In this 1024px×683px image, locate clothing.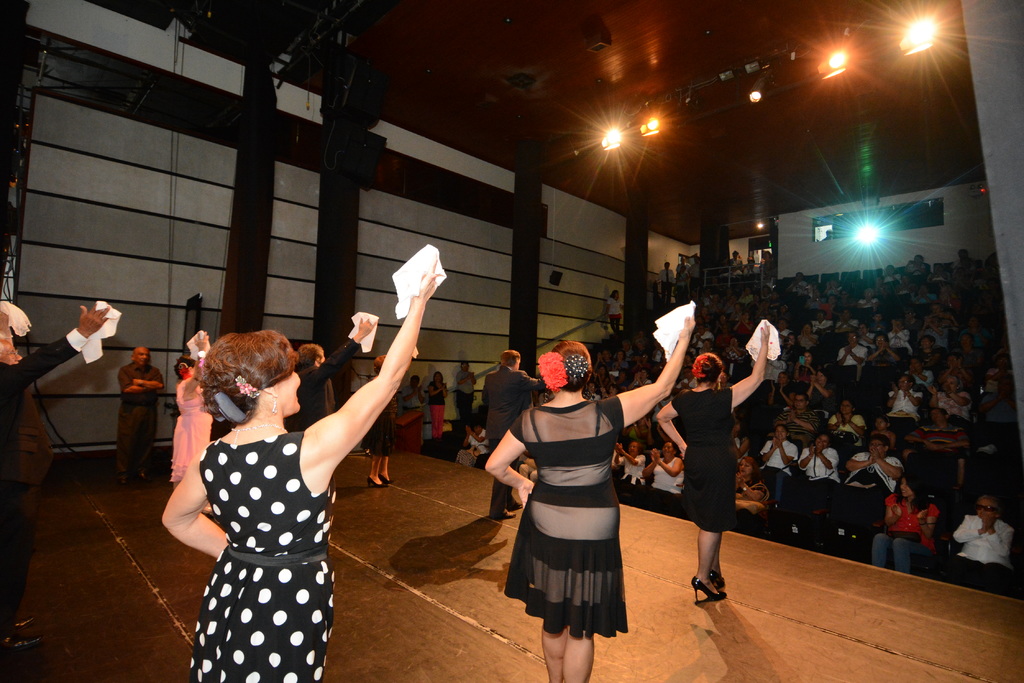
Bounding box: (427,378,449,436).
